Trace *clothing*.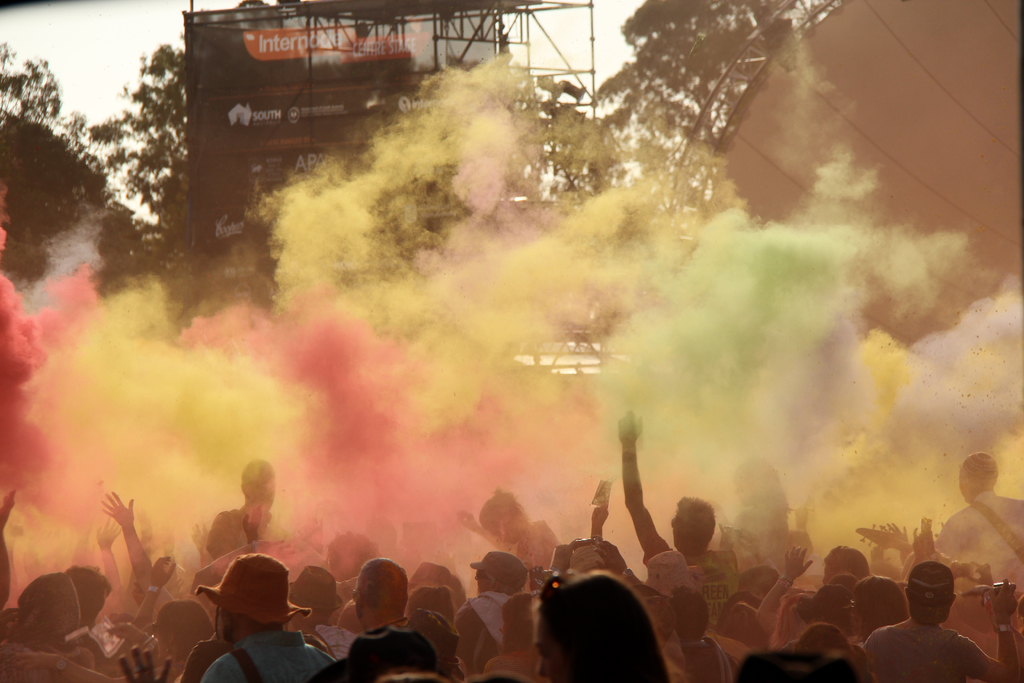
Traced to detection(198, 627, 335, 682).
